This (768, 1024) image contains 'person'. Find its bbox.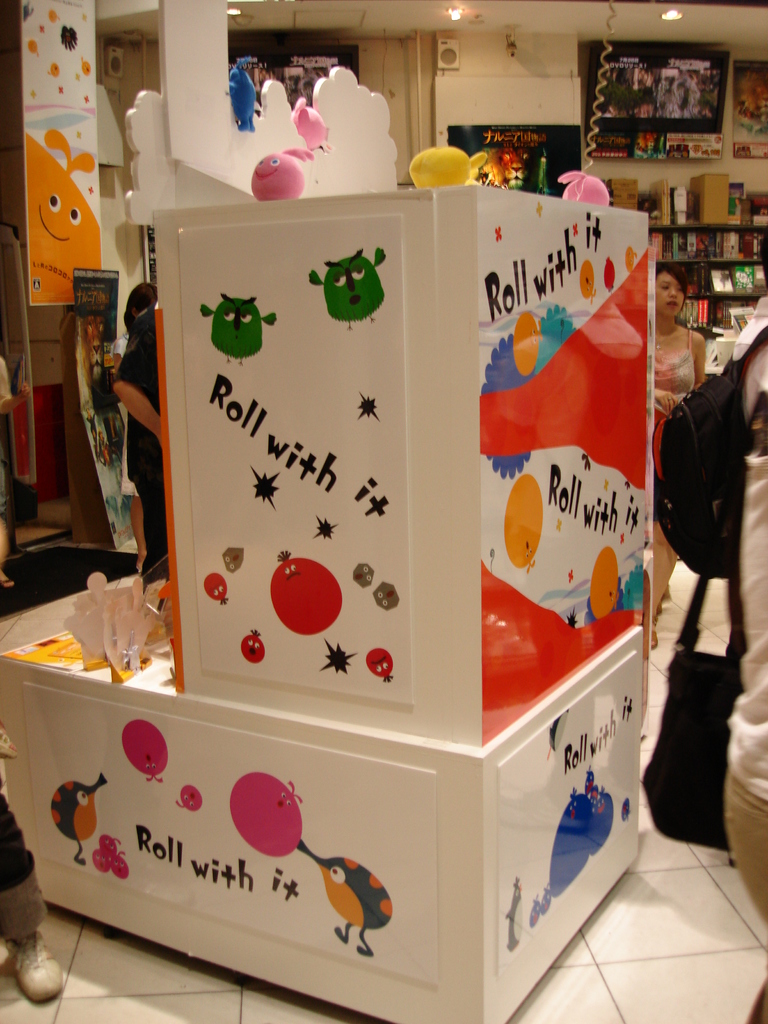
(x1=726, y1=230, x2=767, y2=1023).
